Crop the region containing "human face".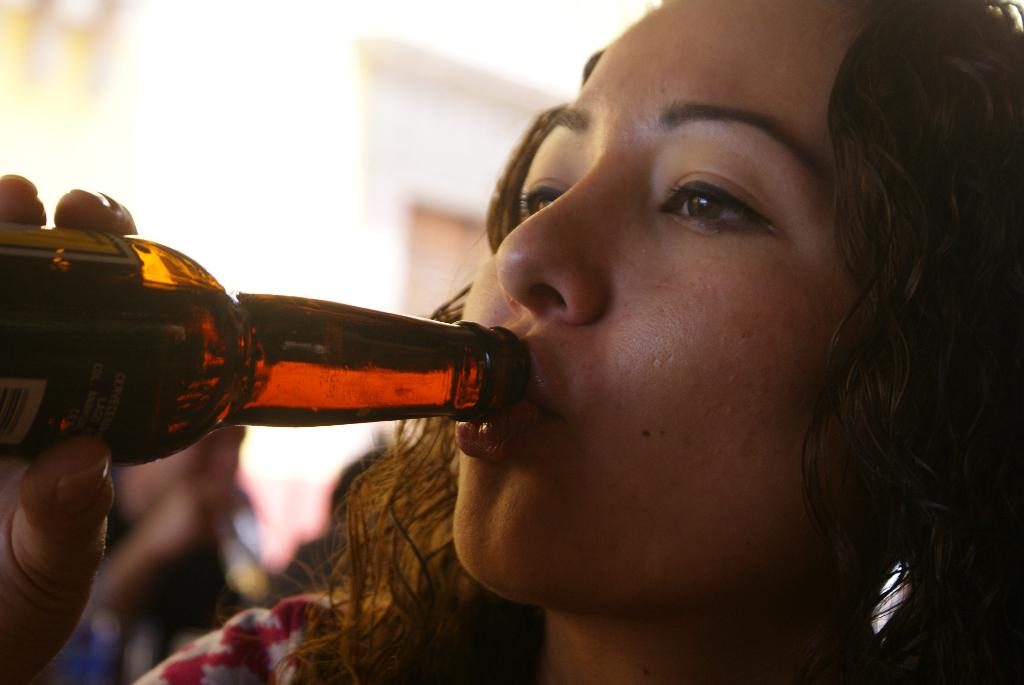
Crop region: [454, 0, 860, 600].
